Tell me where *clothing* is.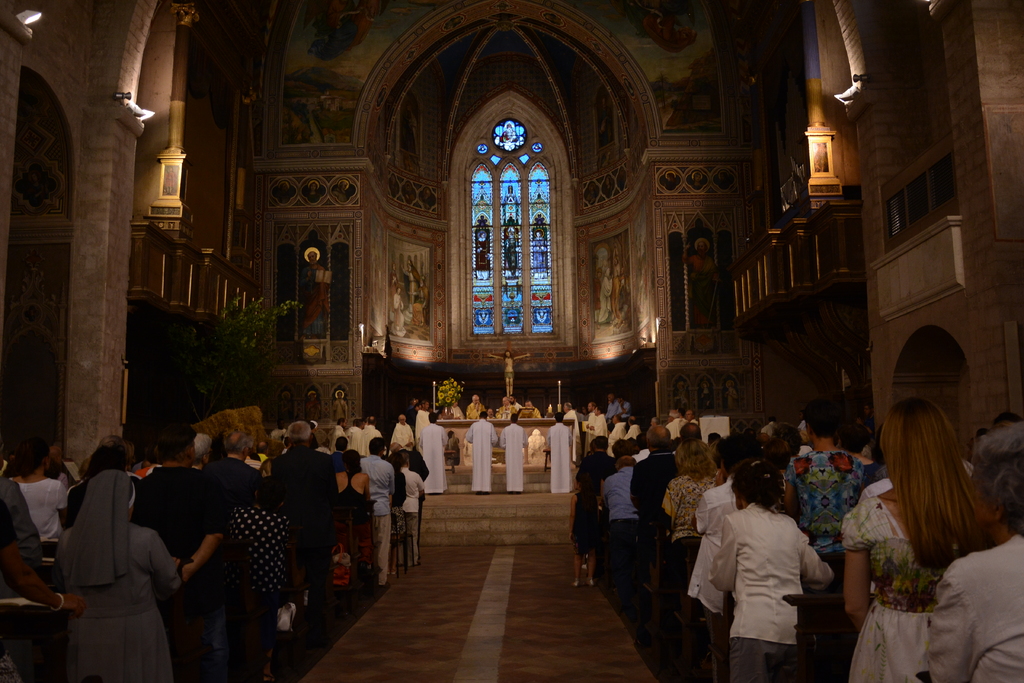
*clothing* is at rect(53, 443, 179, 678).
